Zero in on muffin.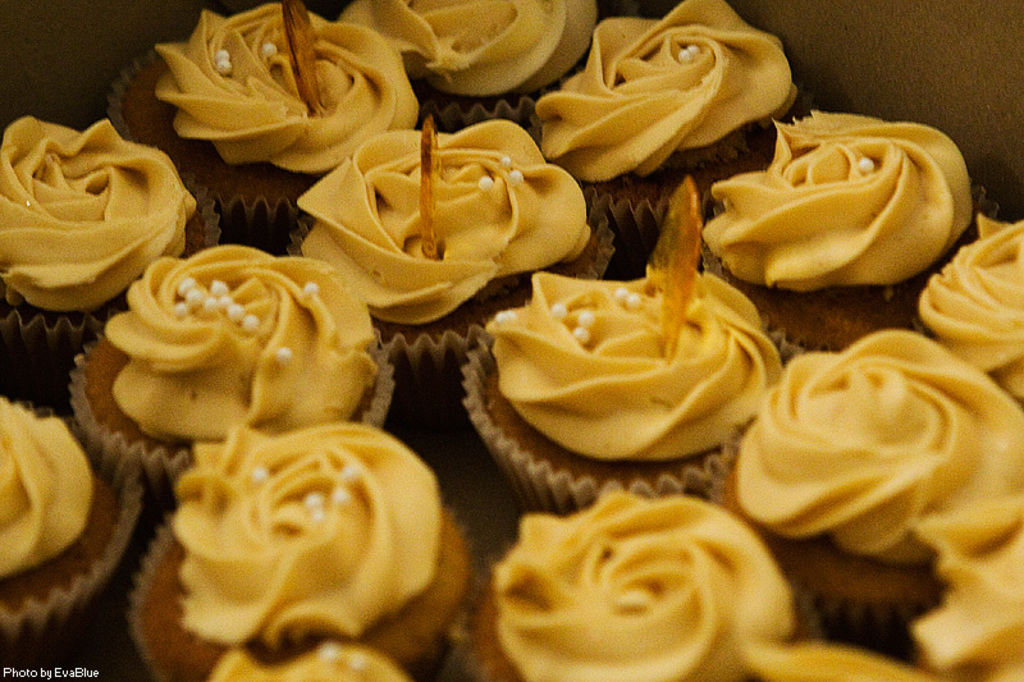
Zeroed in: region(470, 488, 823, 681).
